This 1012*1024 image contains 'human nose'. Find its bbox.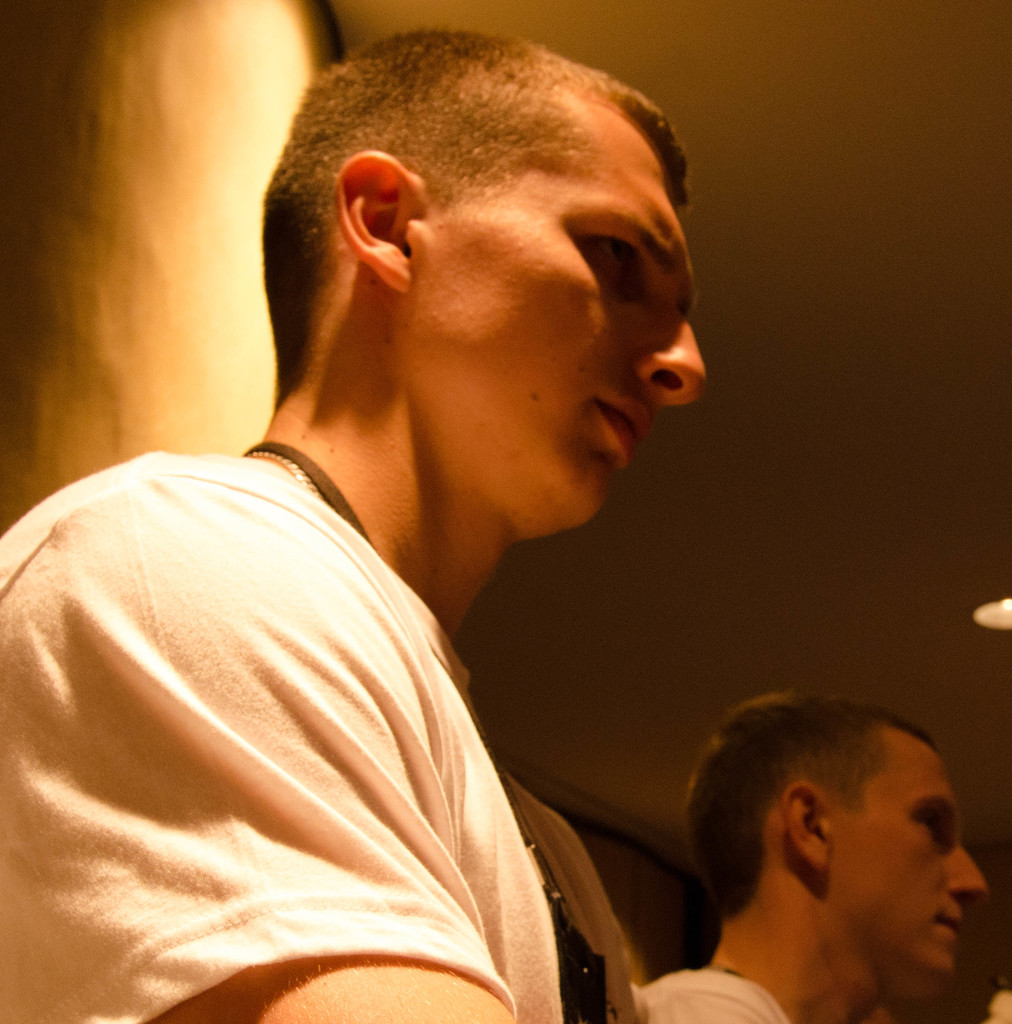
{"x1": 632, "y1": 297, "x2": 712, "y2": 408}.
